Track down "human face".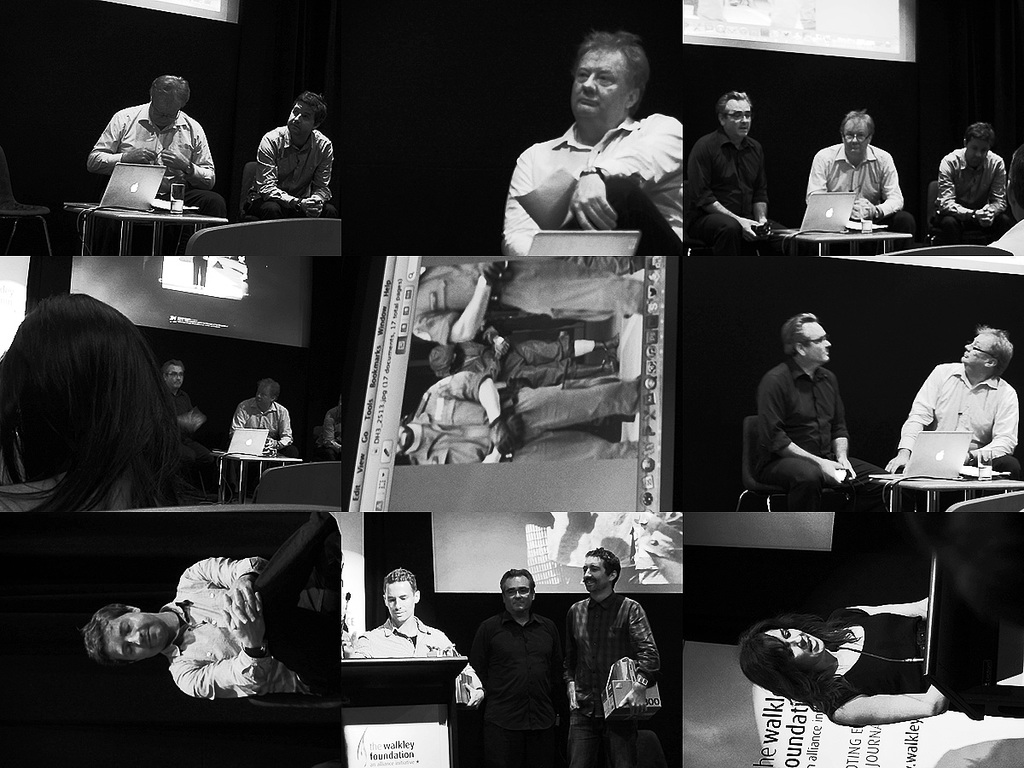
Tracked to pyautogui.locateOnScreen(387, 578, 413, 622).
